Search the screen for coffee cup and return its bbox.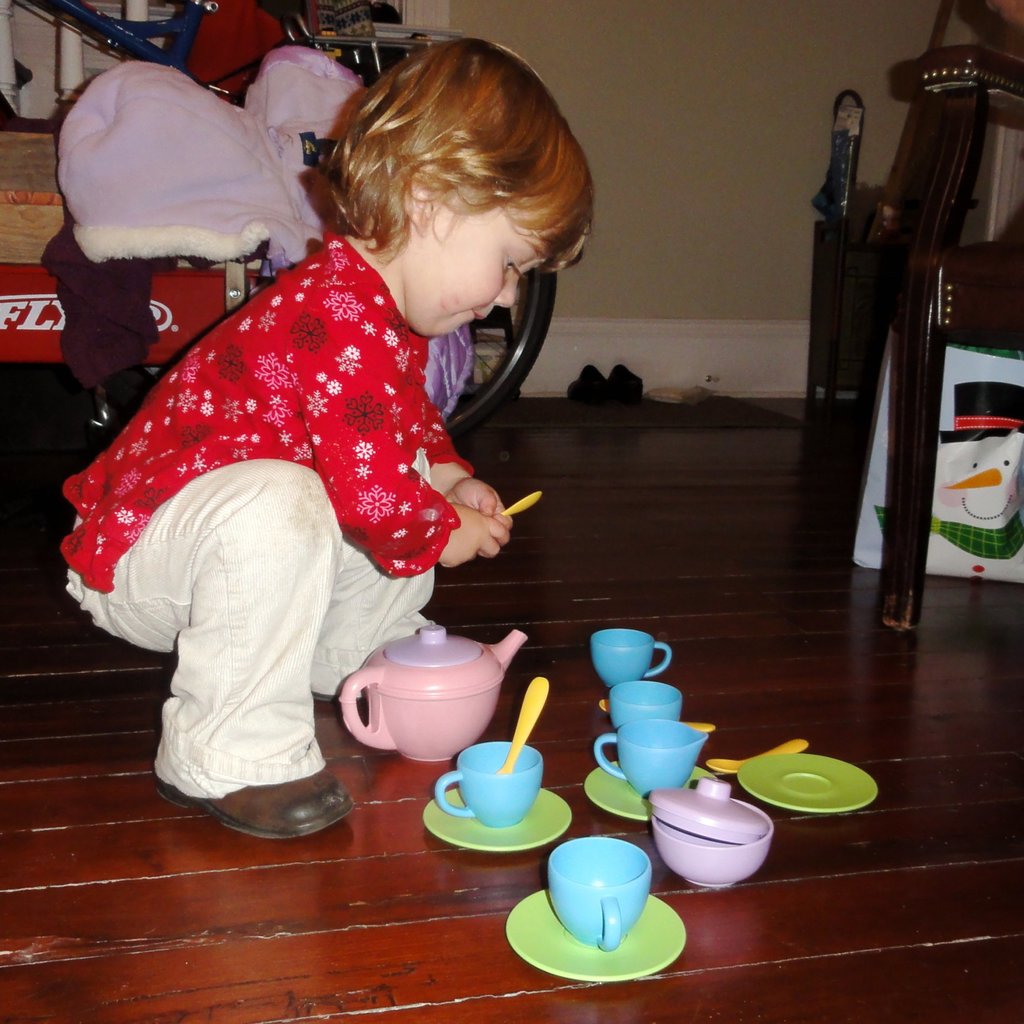
Found: left=590, top=630, right=672, bottom=688.
